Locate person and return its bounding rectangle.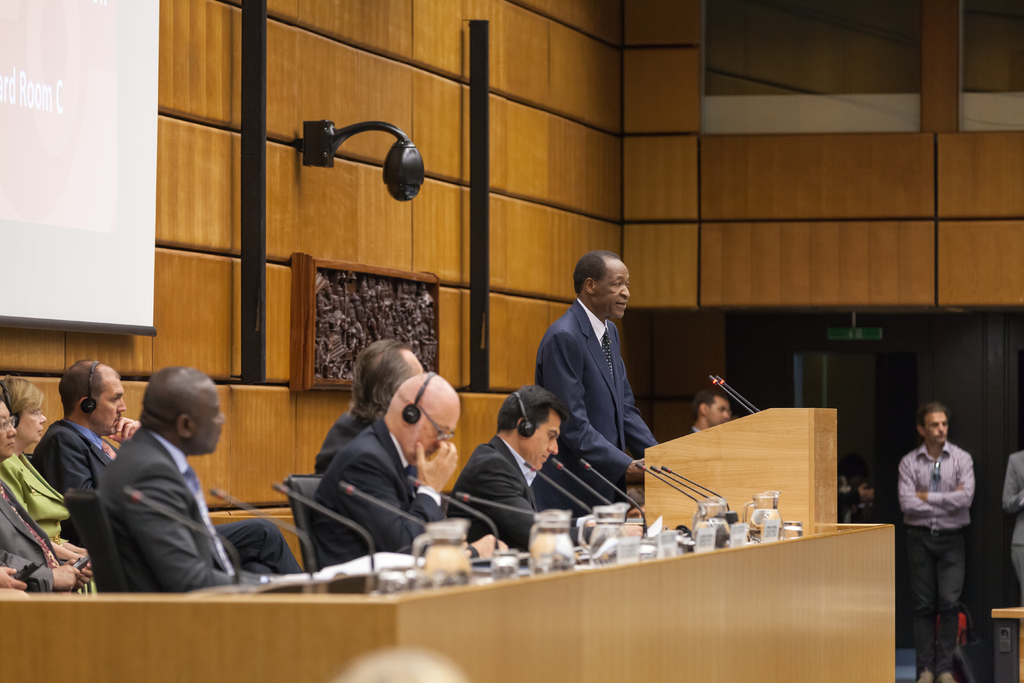
crop(684, 384, 739, 435).
